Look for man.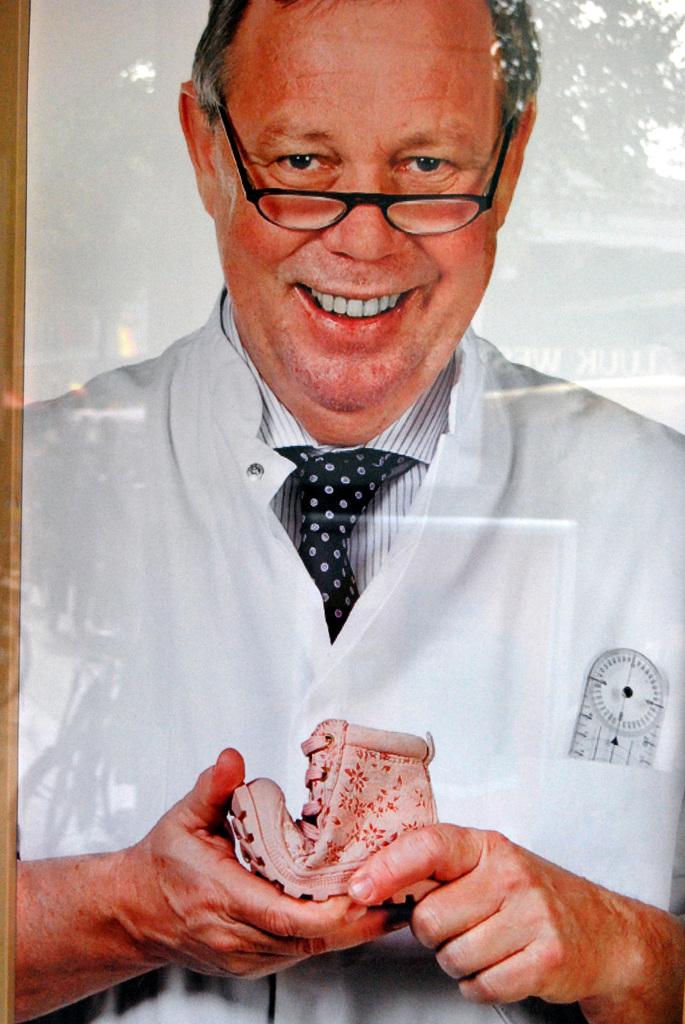
Found: Rect(0, 38, 684, 1010).
